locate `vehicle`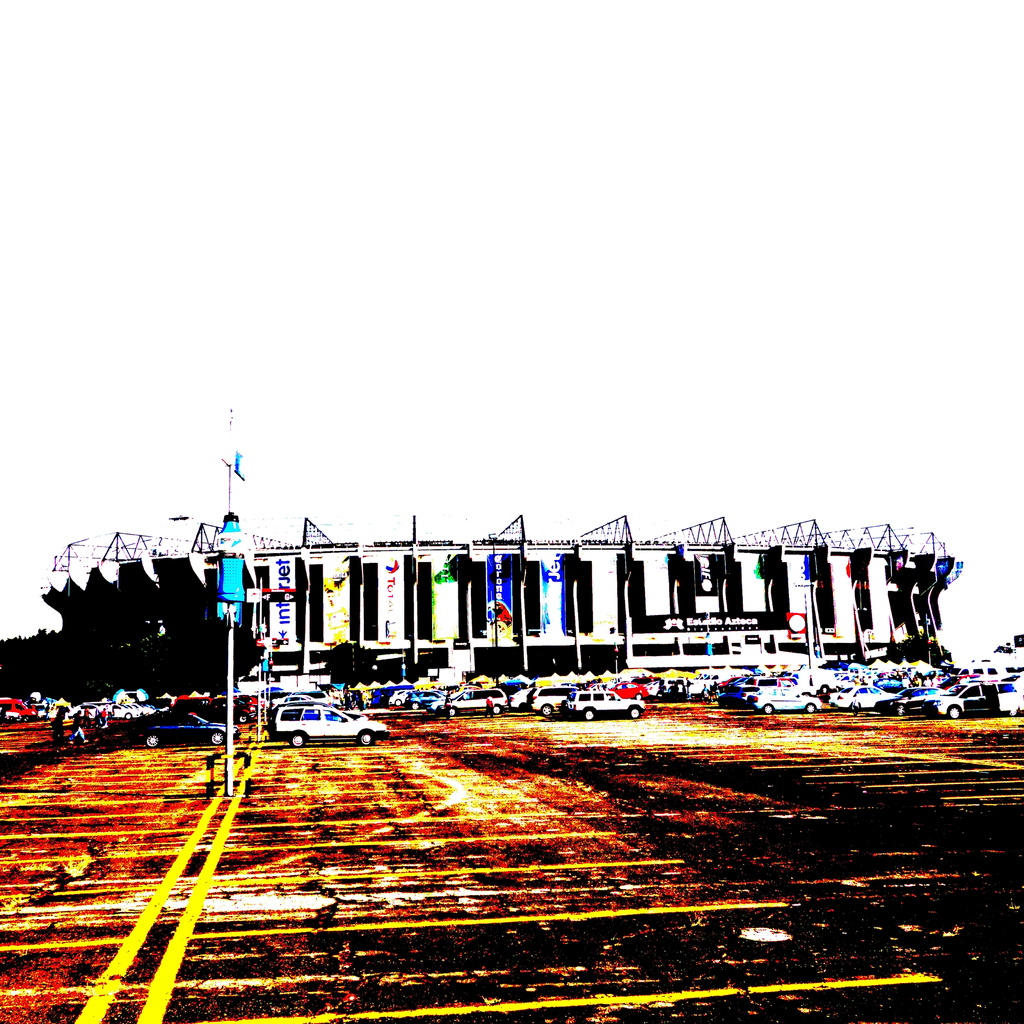
select_region(502, 680, 538, 711)
